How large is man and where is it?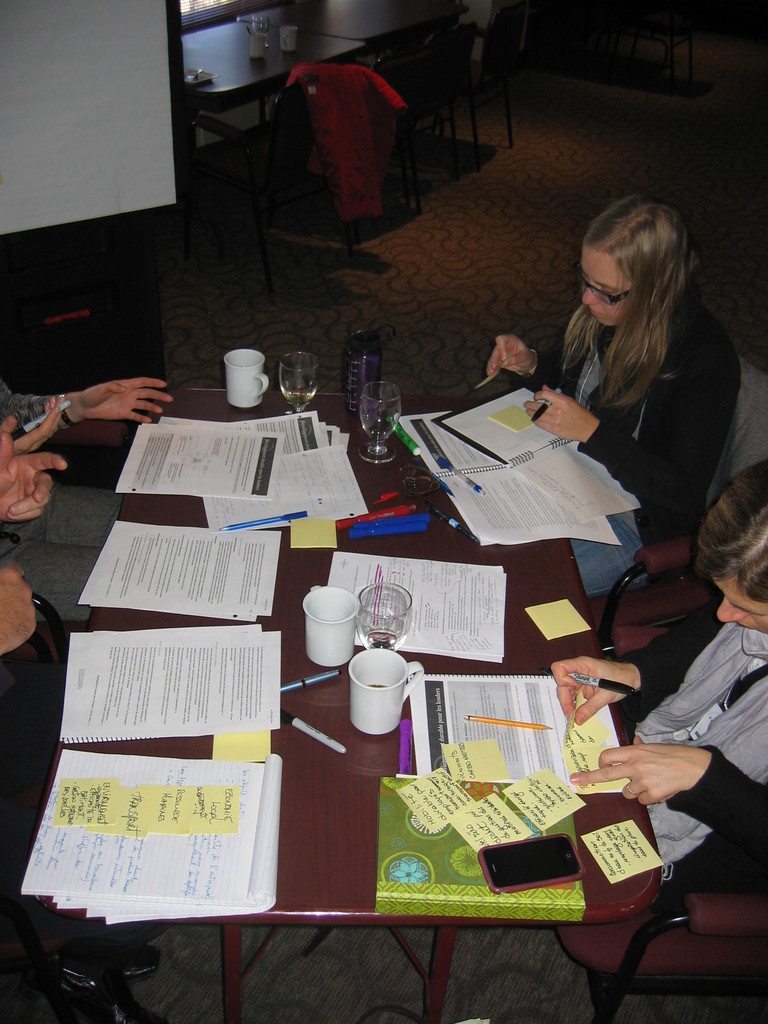
Bounding box: bbox=[554, 458, 767, 899].
